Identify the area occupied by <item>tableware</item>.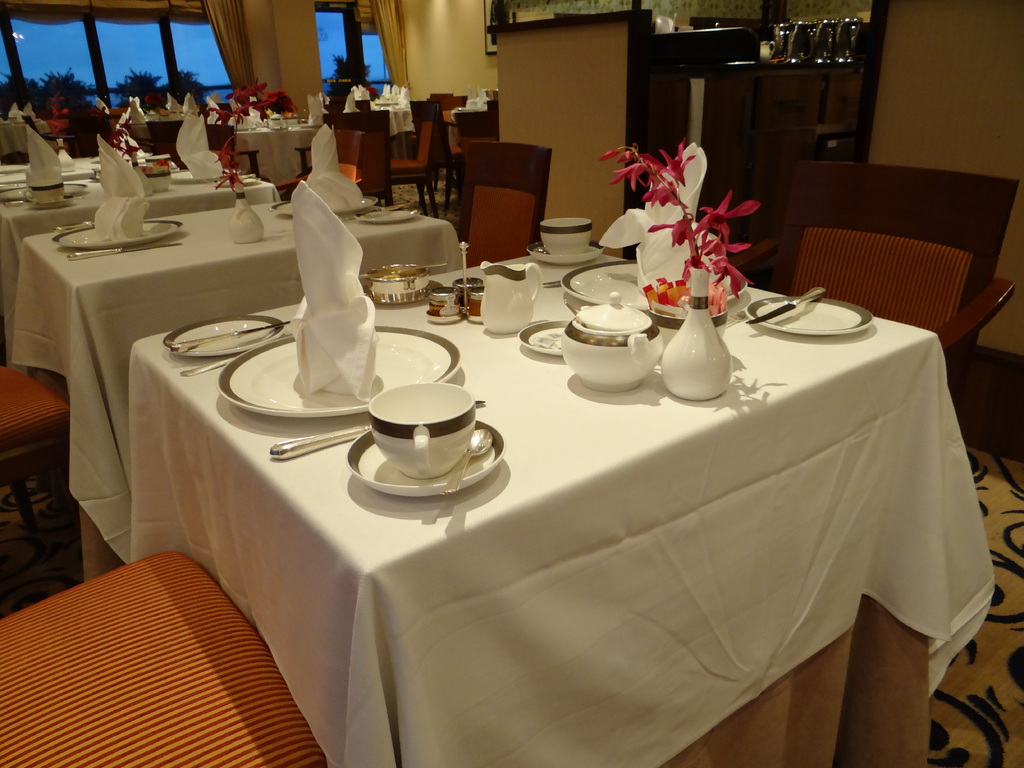
Area: bbox=[342, 433, 508, 499].
